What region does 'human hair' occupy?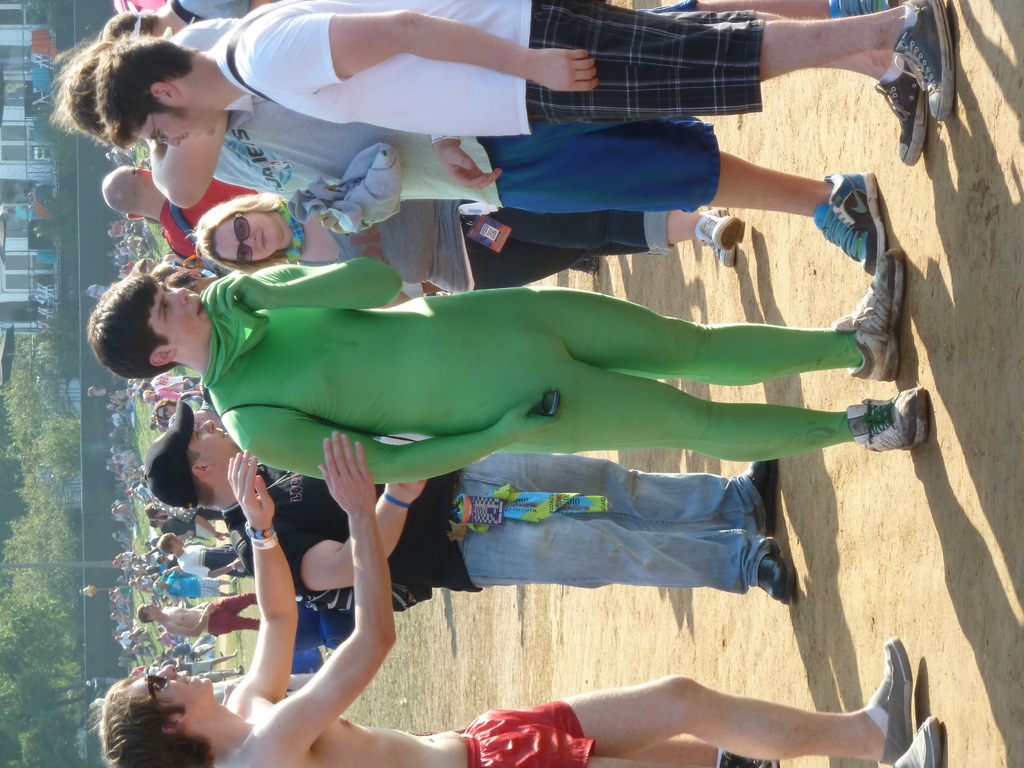
bbox(183, 449, 212, 509).
